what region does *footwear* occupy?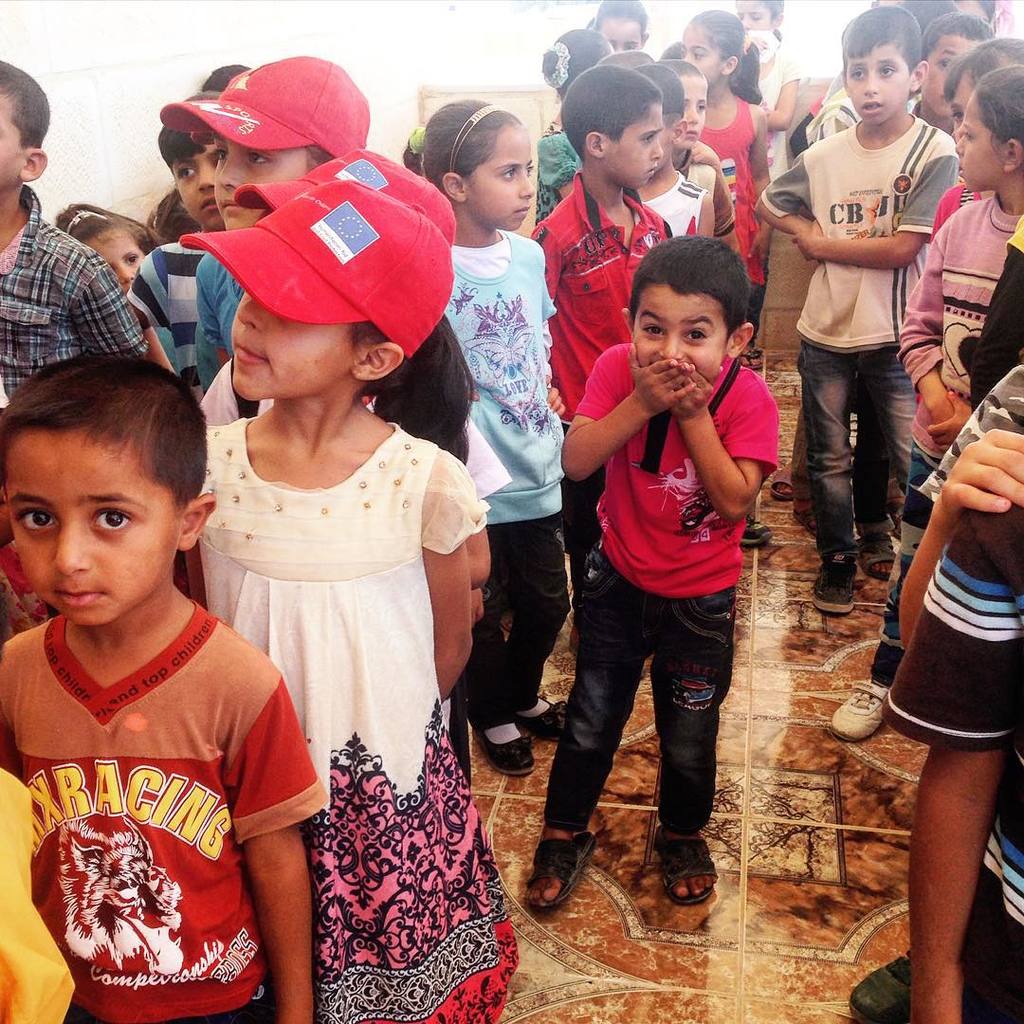
l=654, t=823, r=721, b=911.
